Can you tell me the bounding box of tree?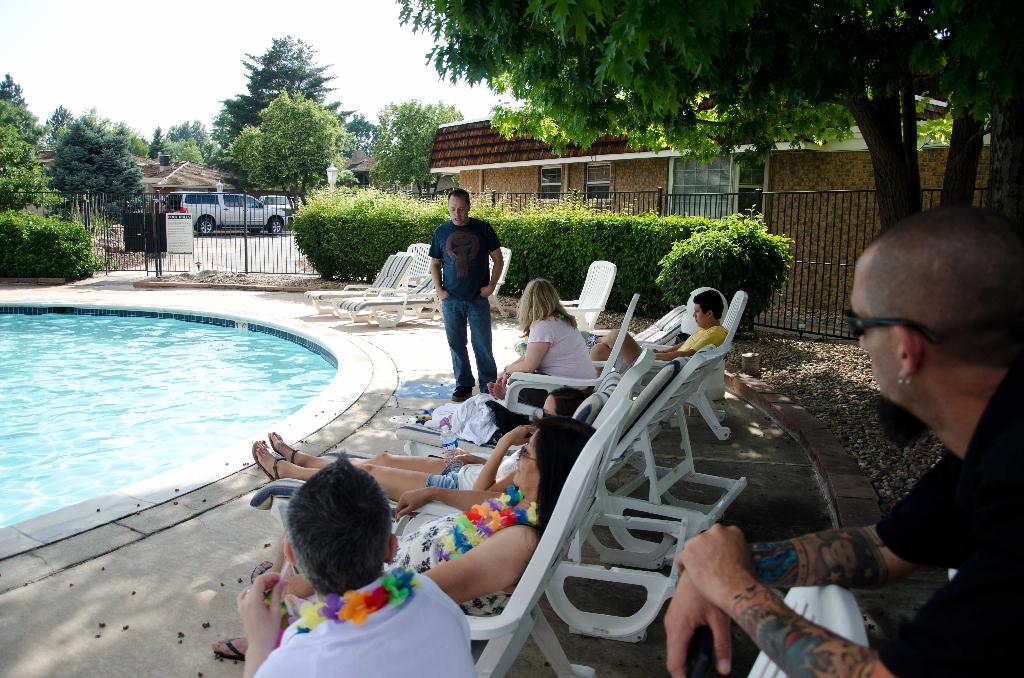
(left=390, top=0, right=1023, bottom=231).
